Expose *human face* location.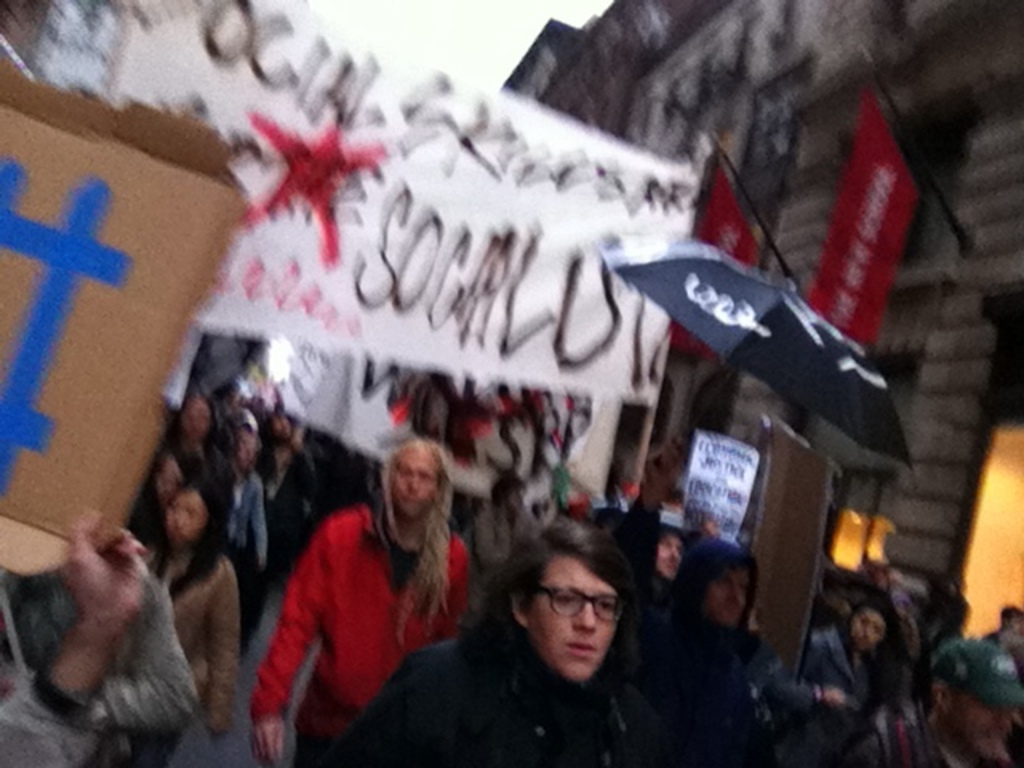
Exposed at 395 443 434 515.
